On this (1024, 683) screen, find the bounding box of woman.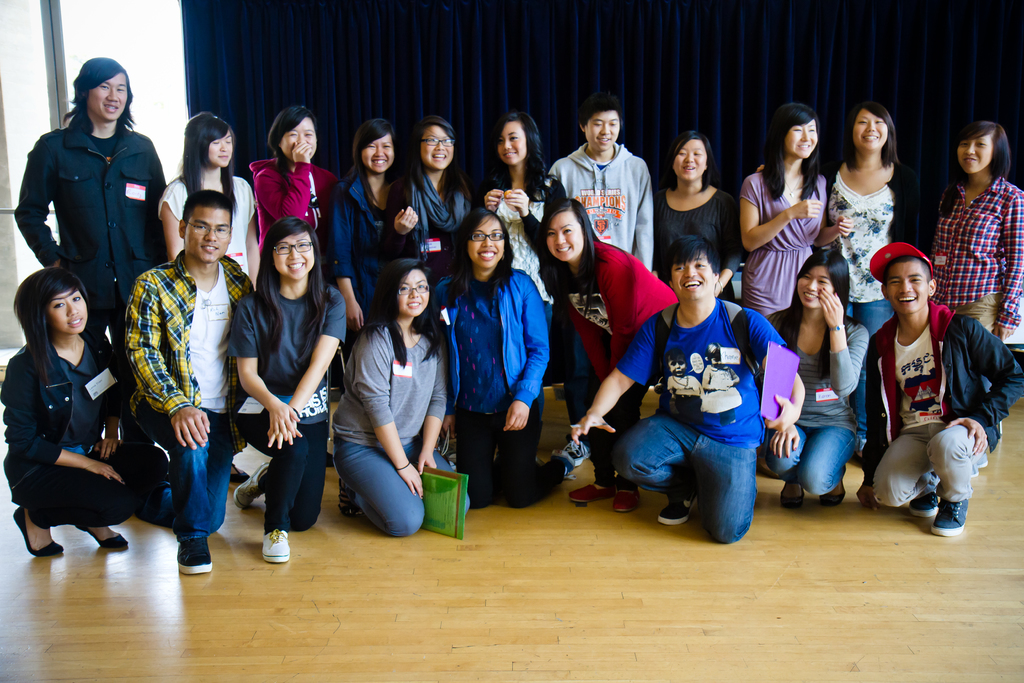
Bounding box: x1=737 y1=99 x2=855 y2=317.
